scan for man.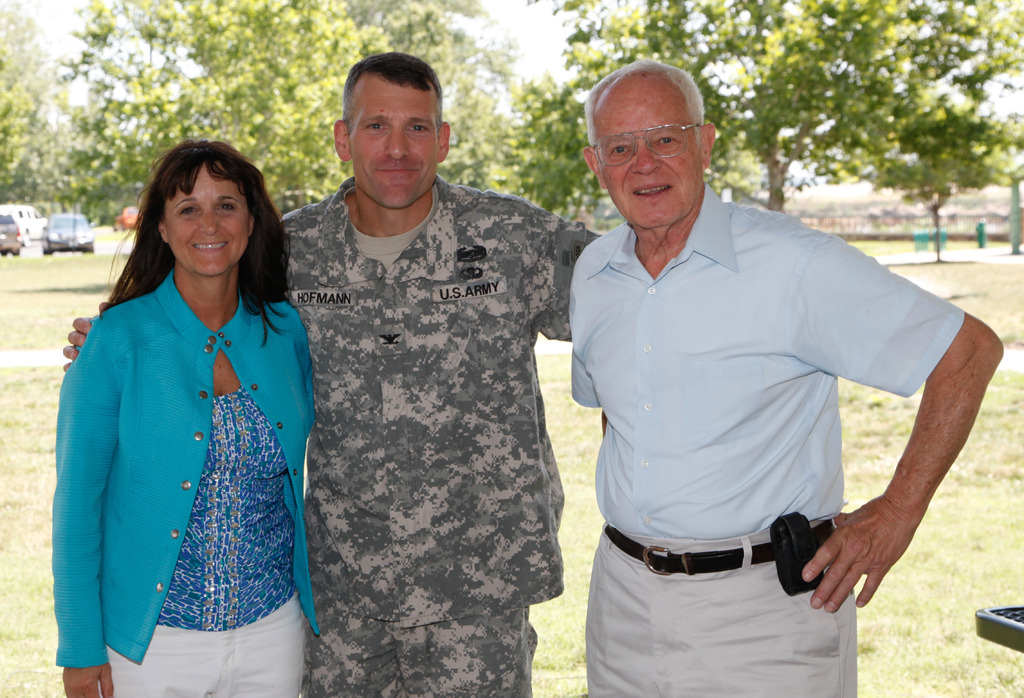
Scan result: [left=572, top=59, right=1004, bottom=697].
